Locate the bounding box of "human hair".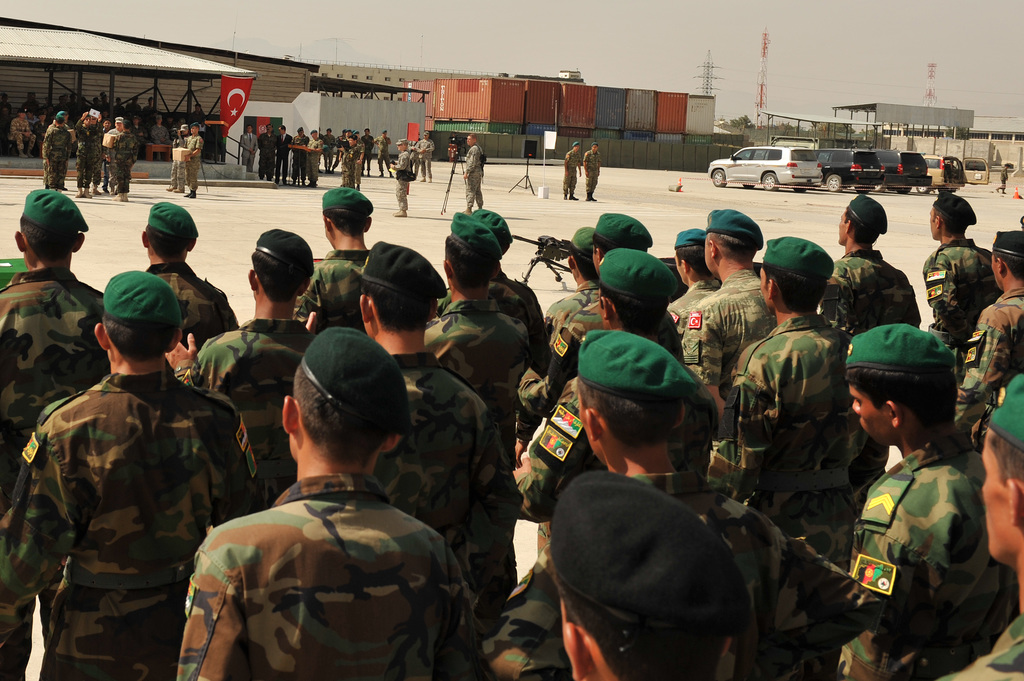
Bounding box: bbox=[573, 382, 685, 452].
